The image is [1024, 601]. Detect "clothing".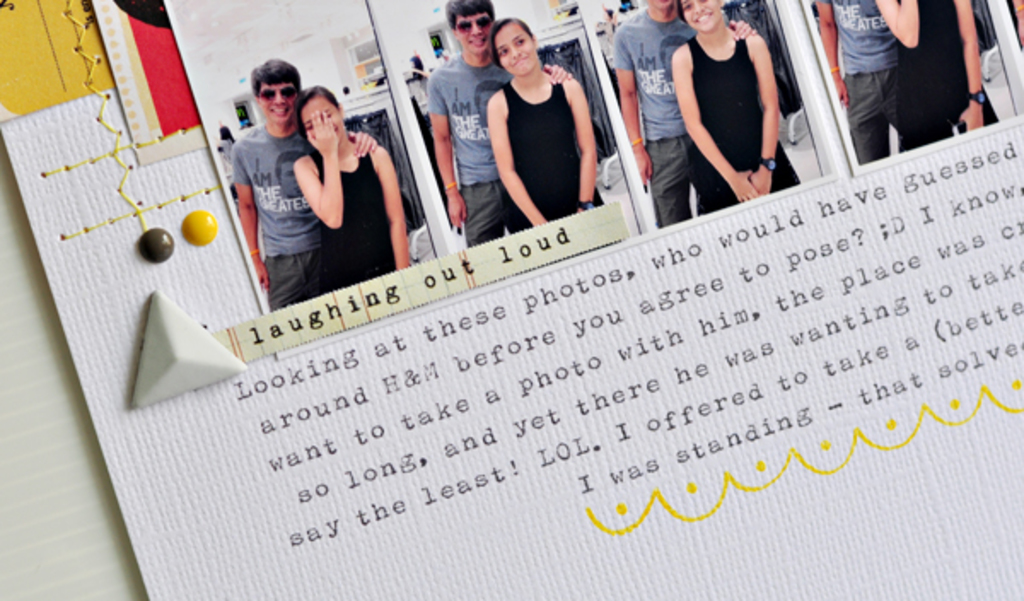
Detection: <box>541,38,614,160</box>.
